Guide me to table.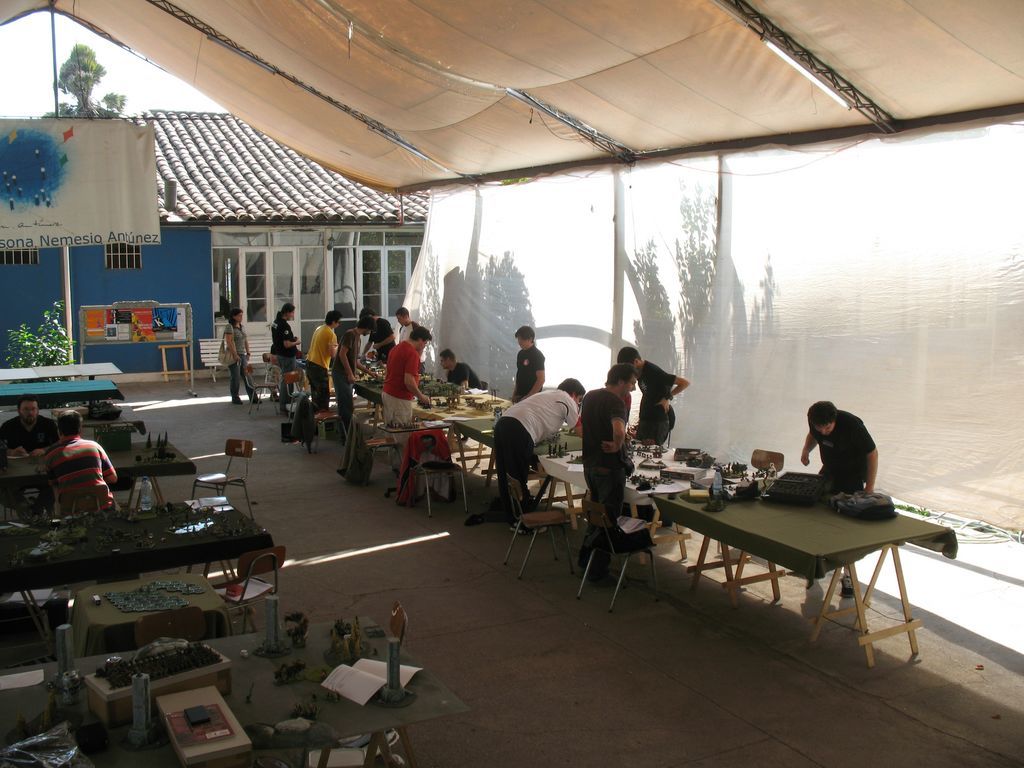
Guidance: (x1=0, y1=614, x2=474, y2=767).
